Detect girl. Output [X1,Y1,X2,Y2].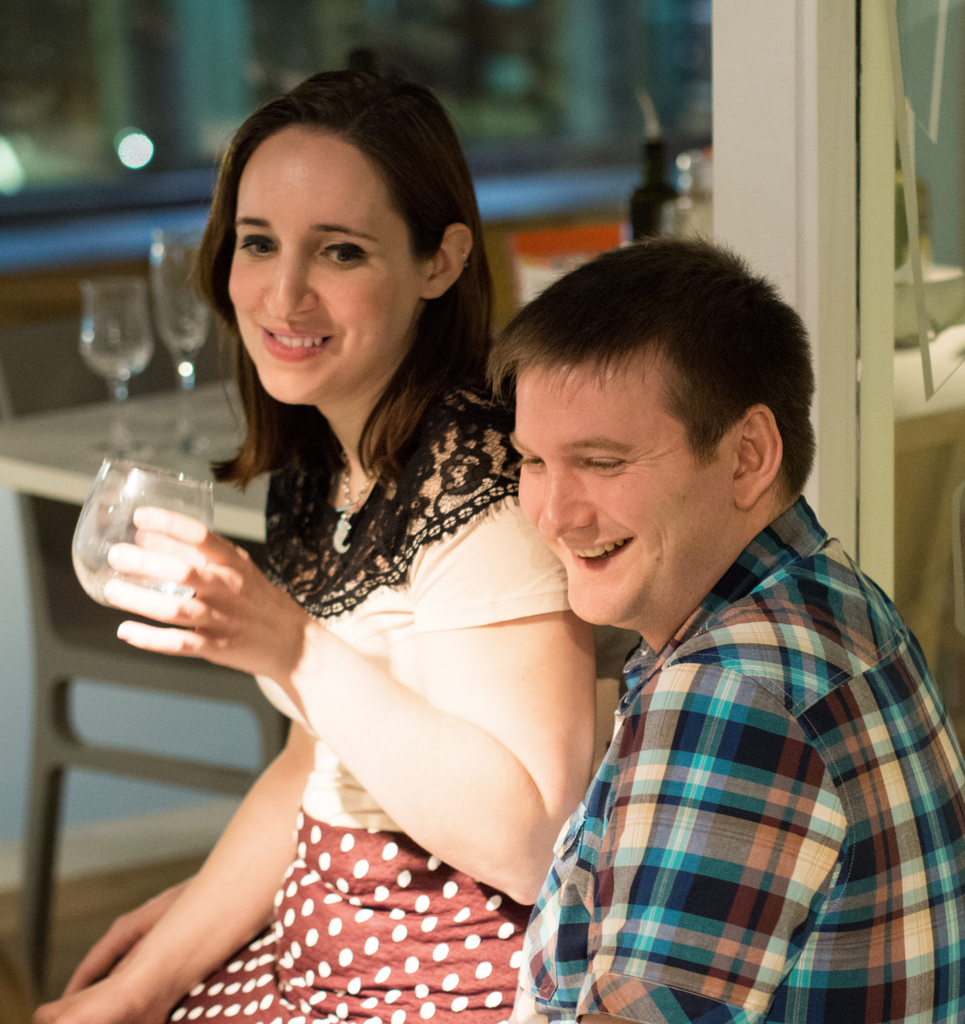
[27,54,614,1023].
